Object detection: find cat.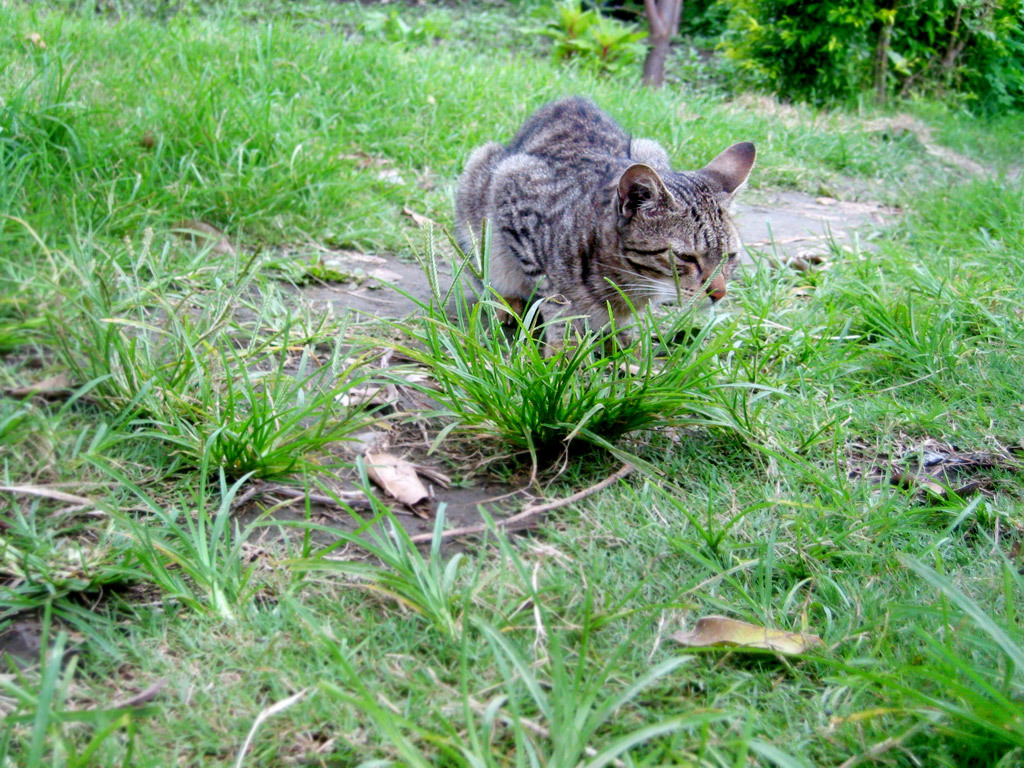
{"left": 459, "top": 86, "right": 756, "bottom": 362}.
